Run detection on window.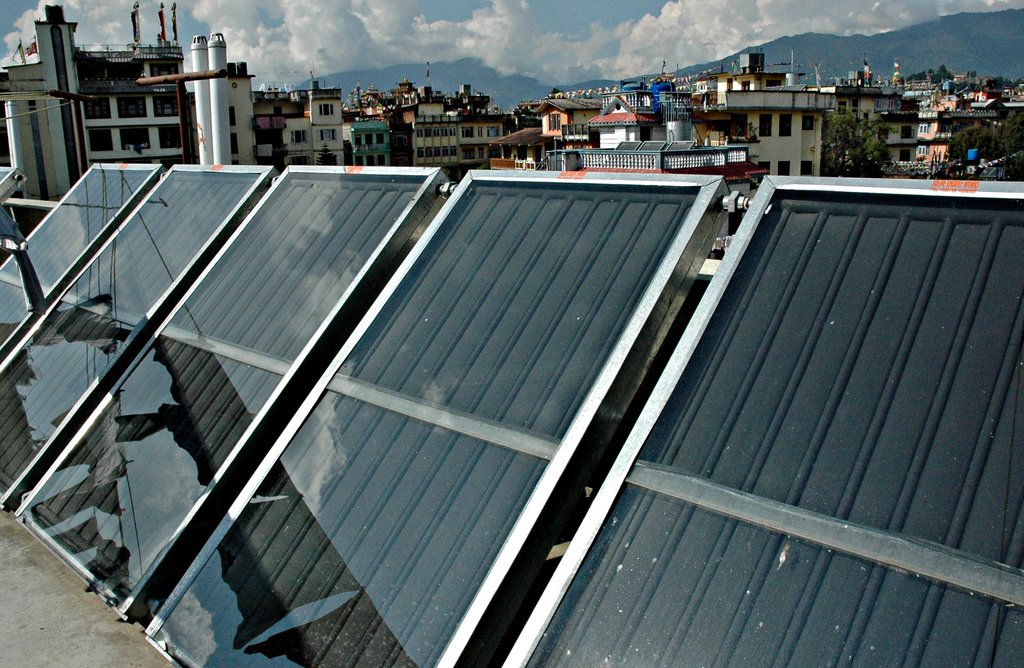
Result: box(89, 126, 115, 151).
